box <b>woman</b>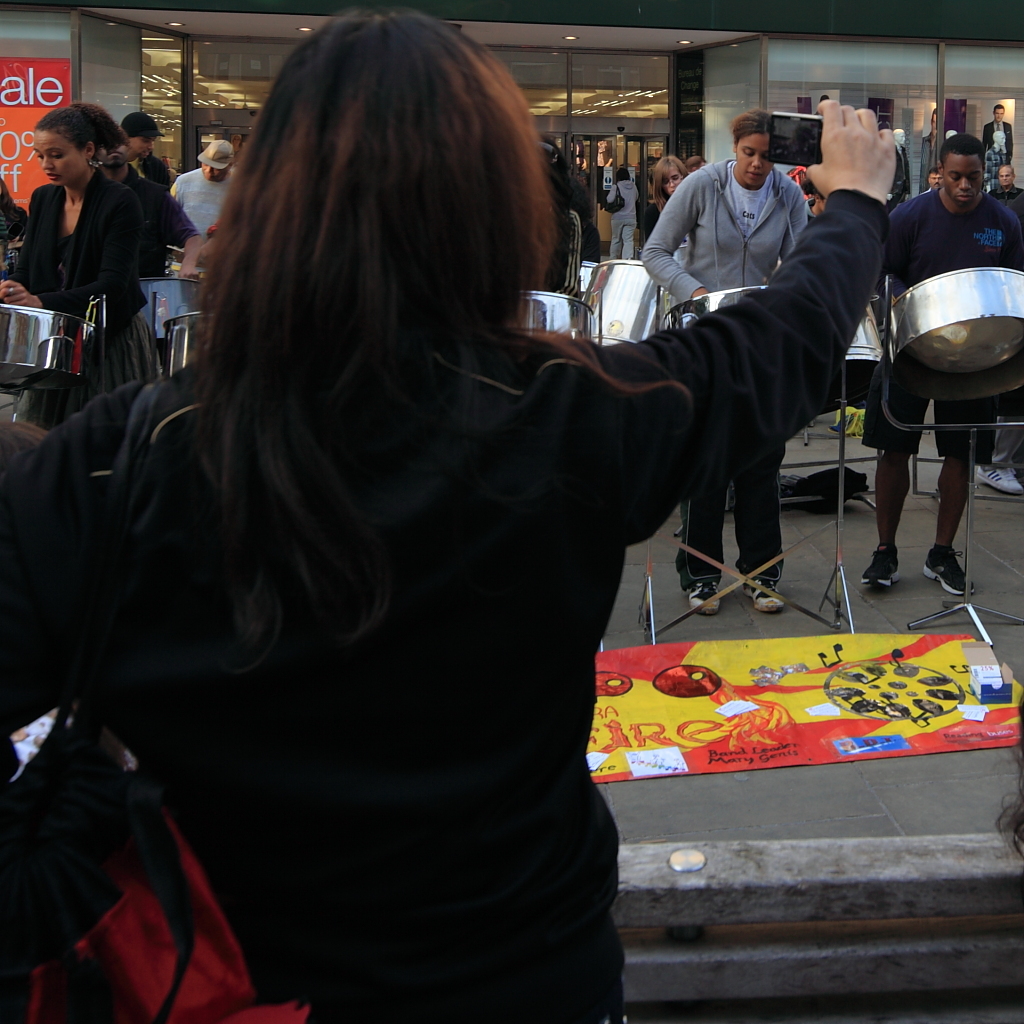
(left=644, top=151, right=690, bottom=242)
